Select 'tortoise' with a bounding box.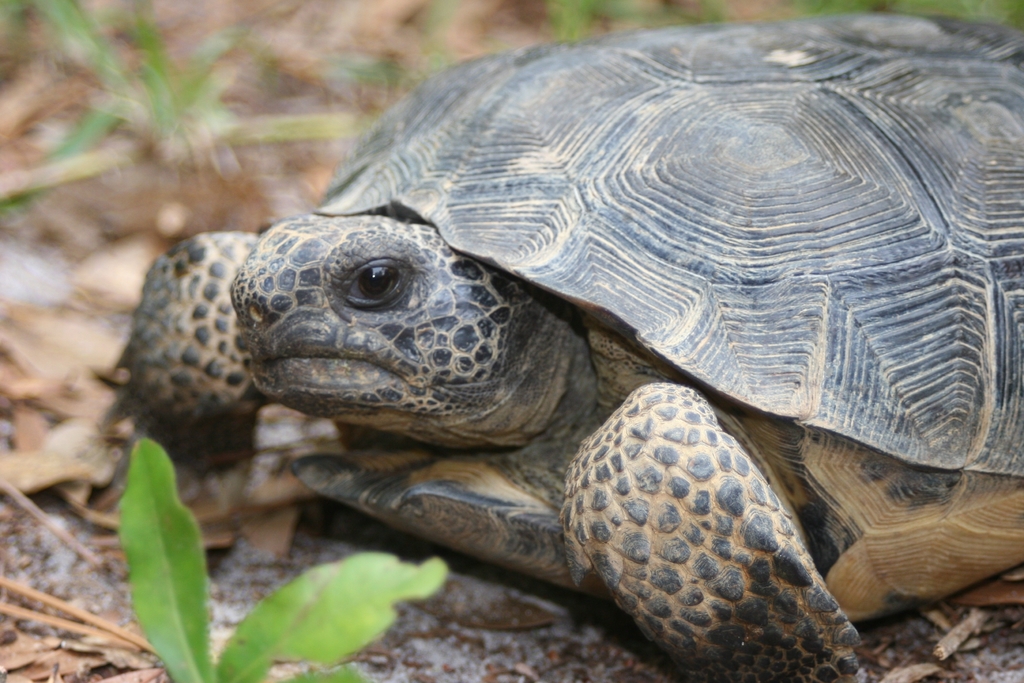
bbox(99, 15, 1023, 682).
